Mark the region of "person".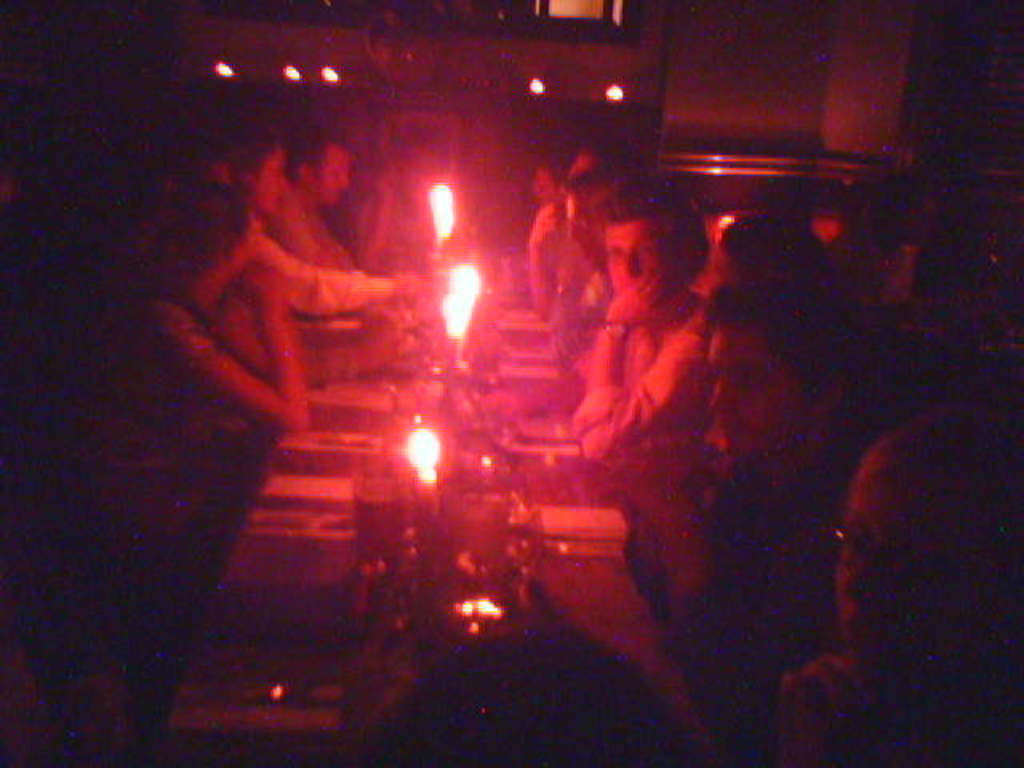
Region: select_region(270, 130, 363, 272).
